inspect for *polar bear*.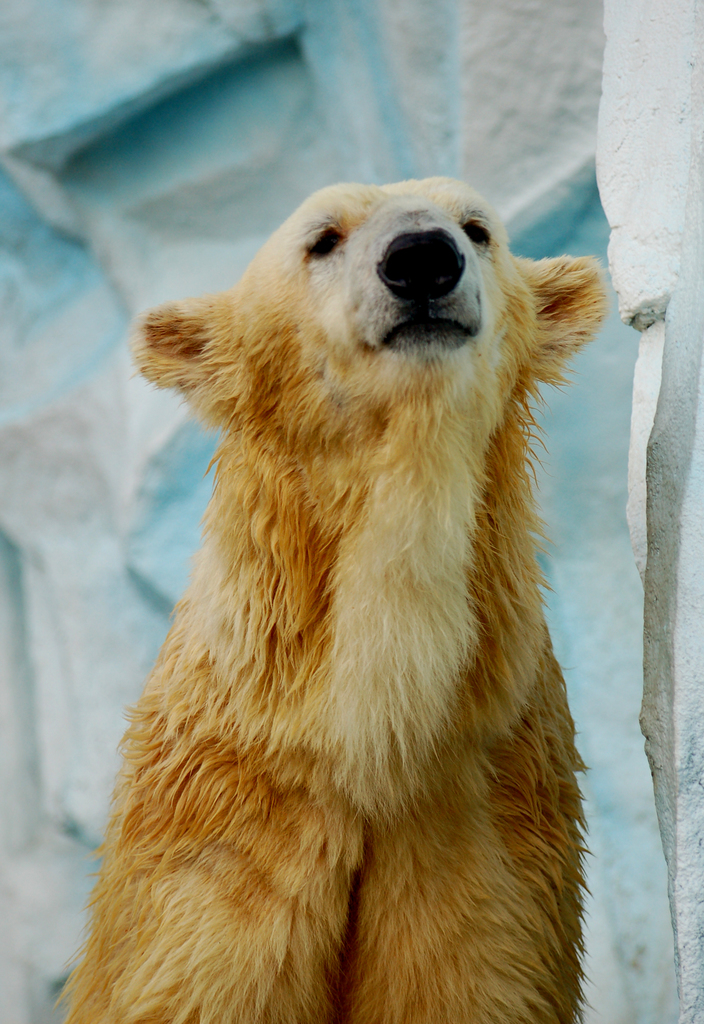
Inspection: <region>50, 169, 604, 1023</region>.
